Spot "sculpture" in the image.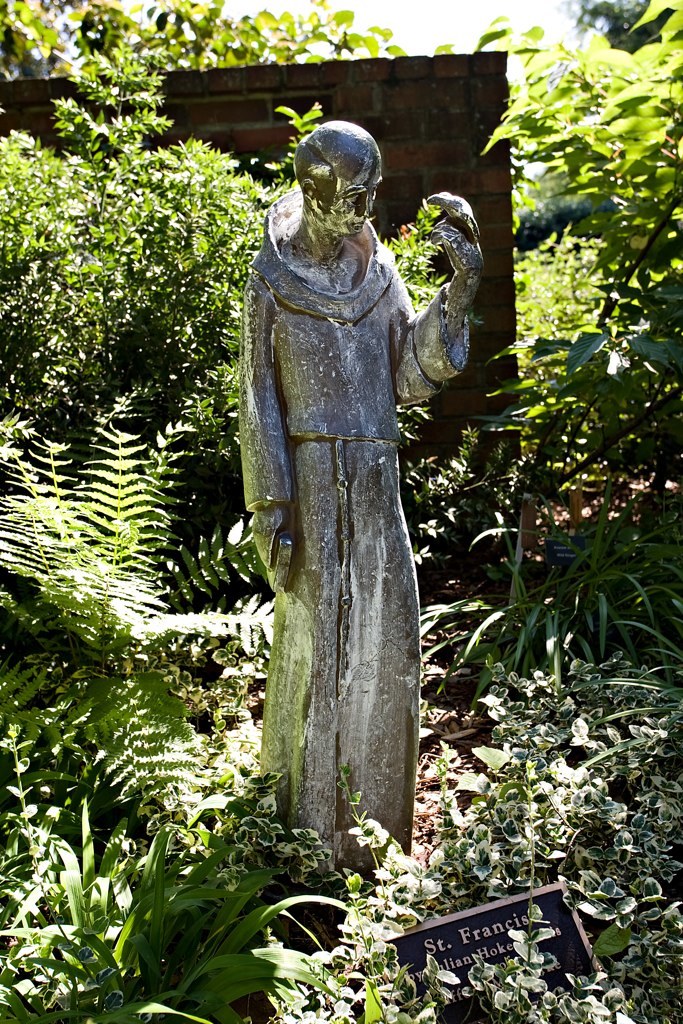
"sculpture" found at bbox(227, 118, 481, 881).
